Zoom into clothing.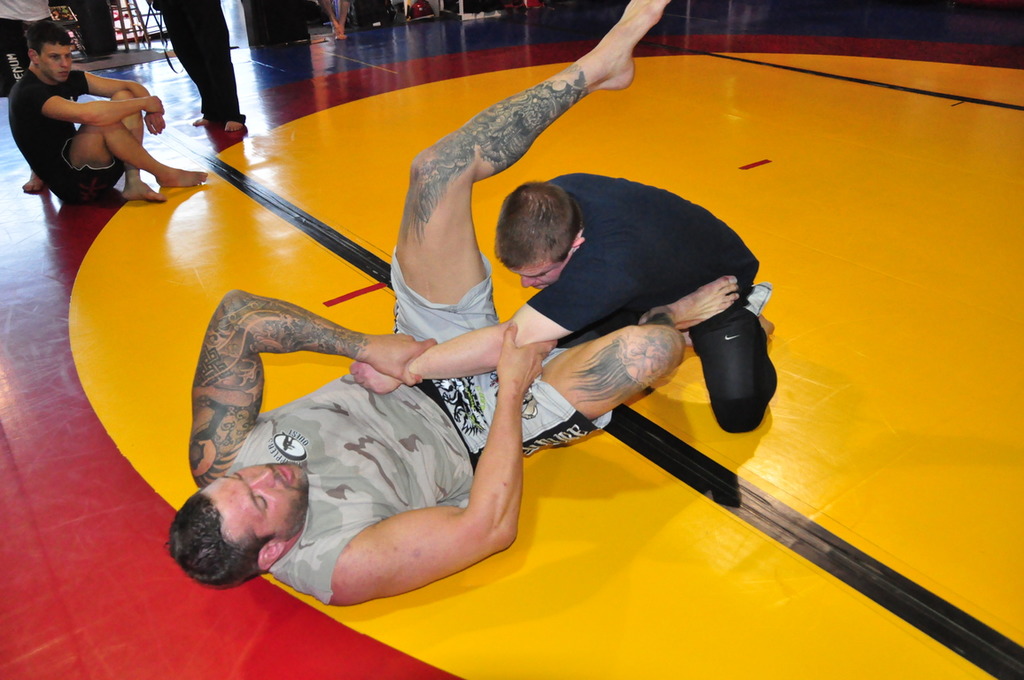
Zoom target: (151,3,246,127).
